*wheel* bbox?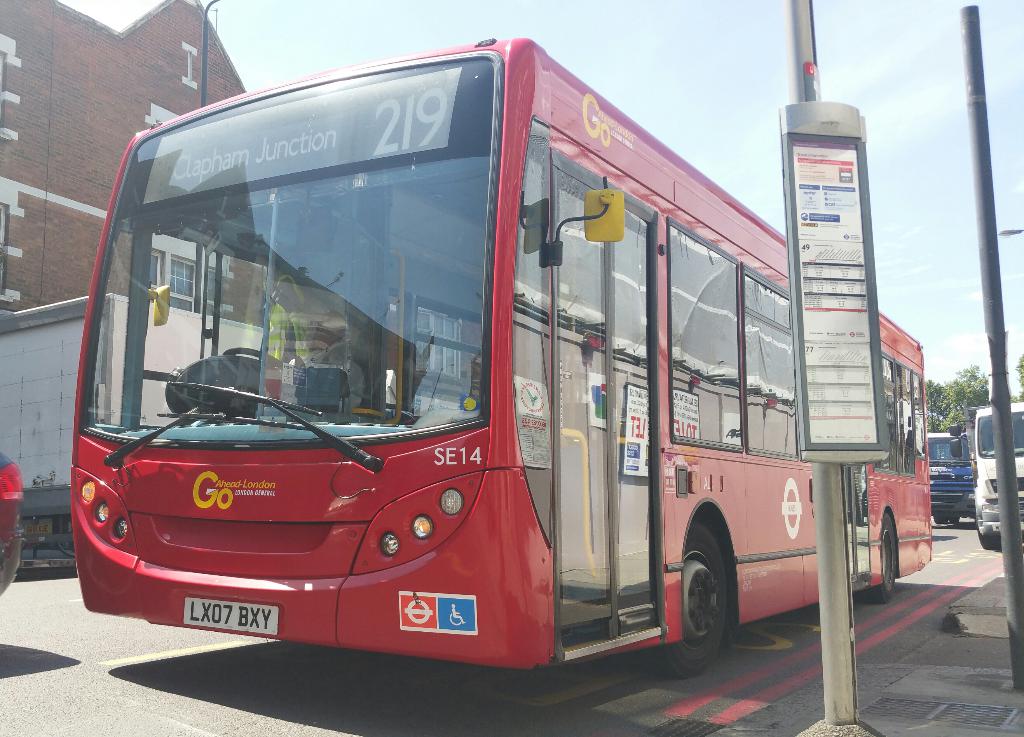
<region>858, 515, 897, 604</region>
